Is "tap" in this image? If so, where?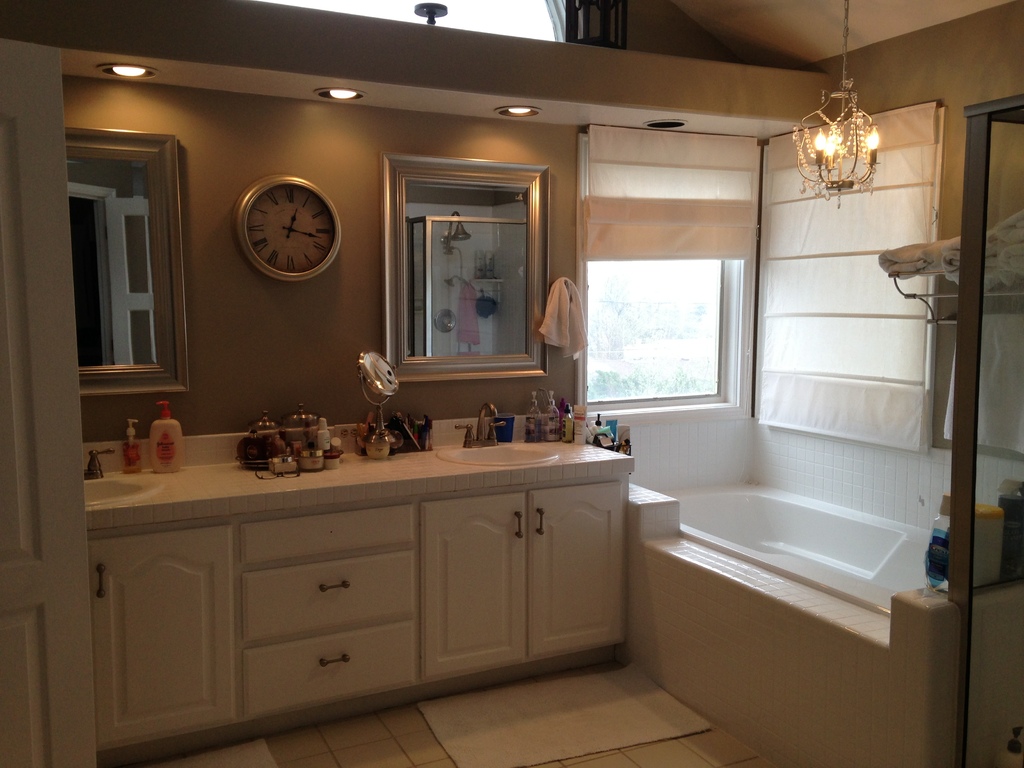
Yes, at (77,447,115,479).
